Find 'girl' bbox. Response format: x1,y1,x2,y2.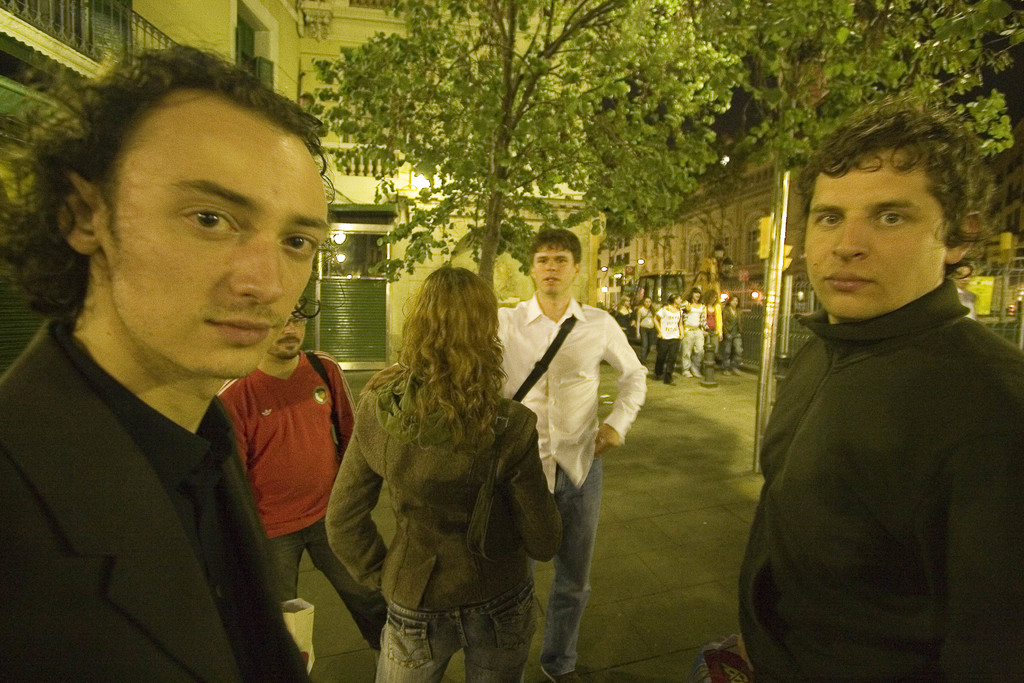
332,261,555,675.
